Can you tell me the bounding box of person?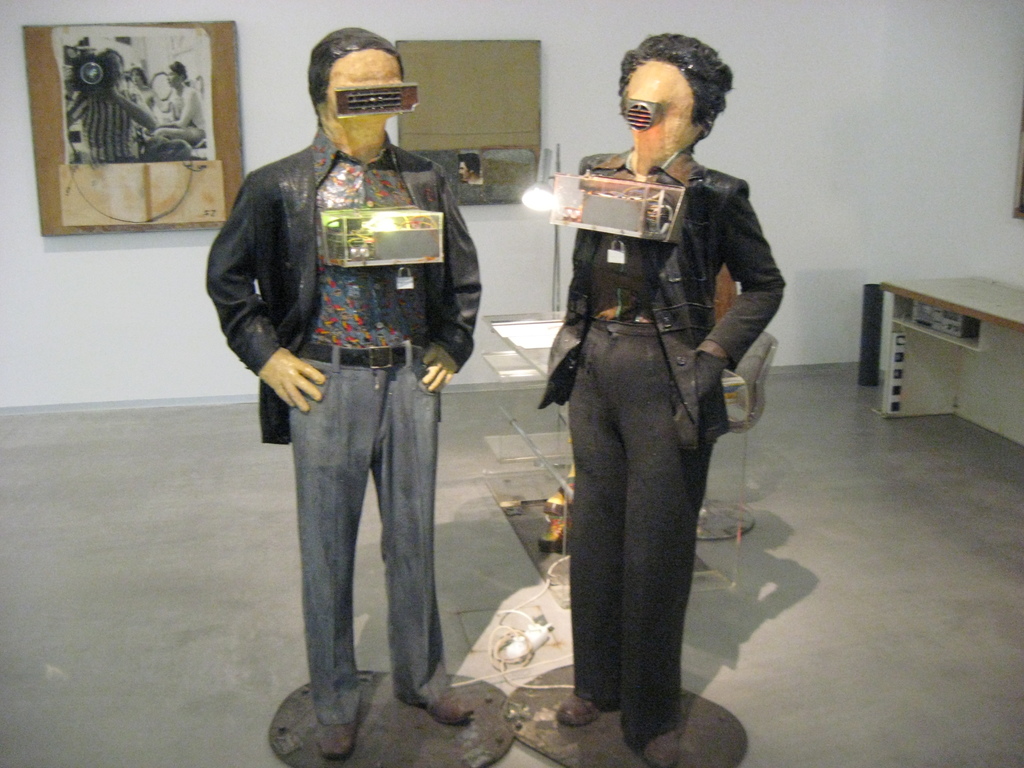
x1=147, y1=62, x2=207, y2=152.
